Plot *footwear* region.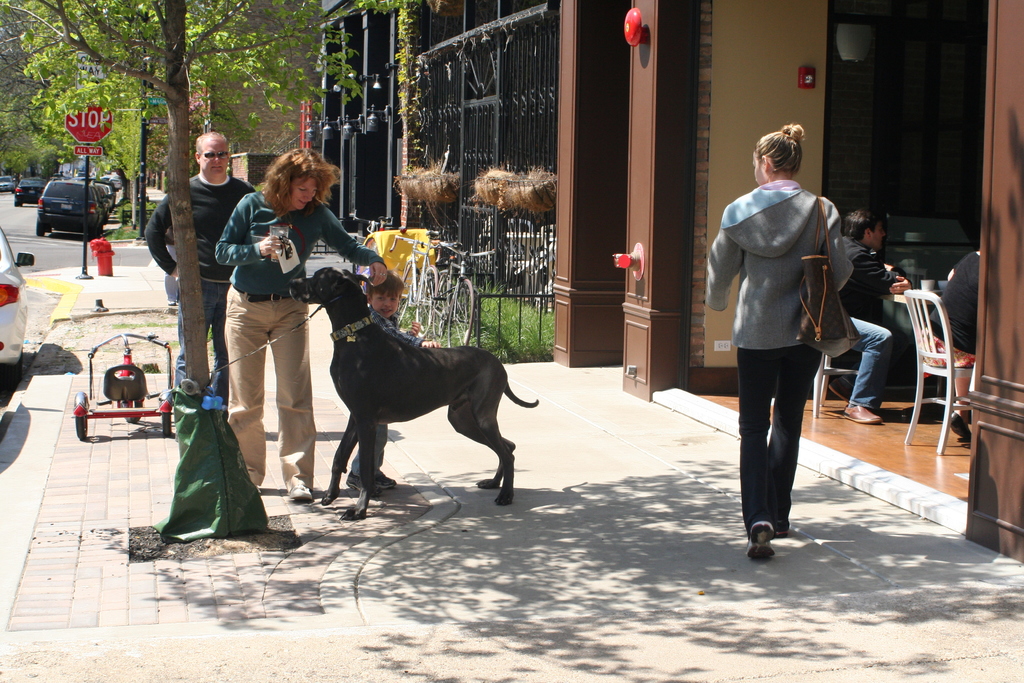
Plotted at bbox(838, 403, 883, 424).
